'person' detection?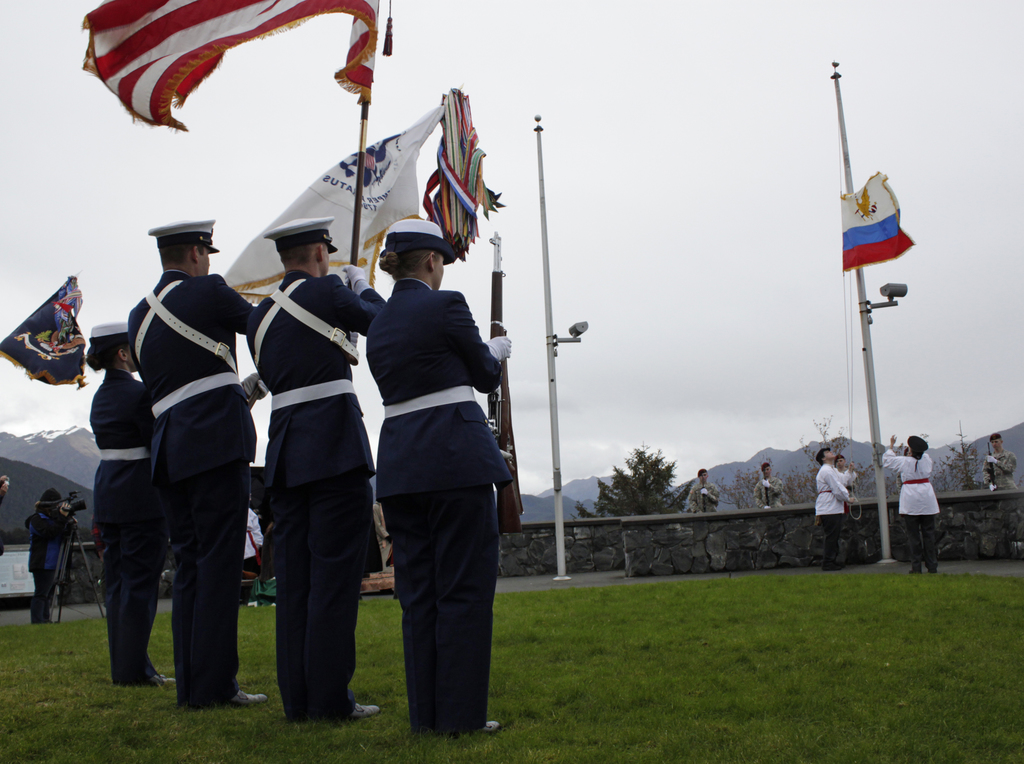
(x1=687, y1=463, x2=722, y2=509)
